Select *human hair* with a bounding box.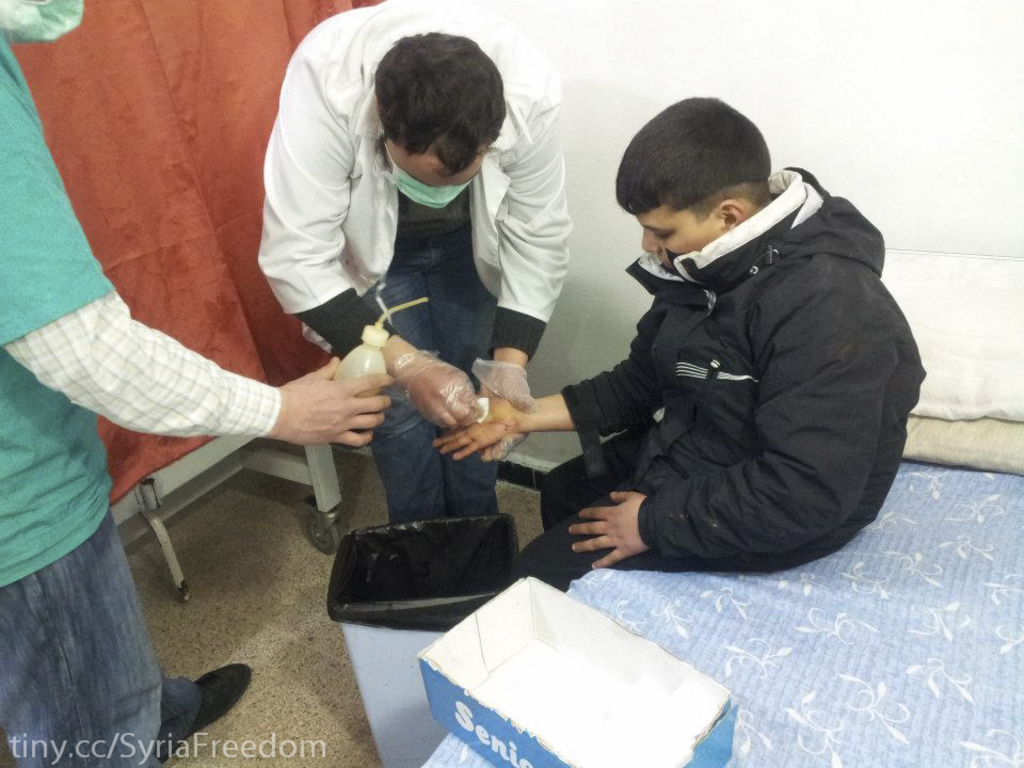
(612,94,771,222).
